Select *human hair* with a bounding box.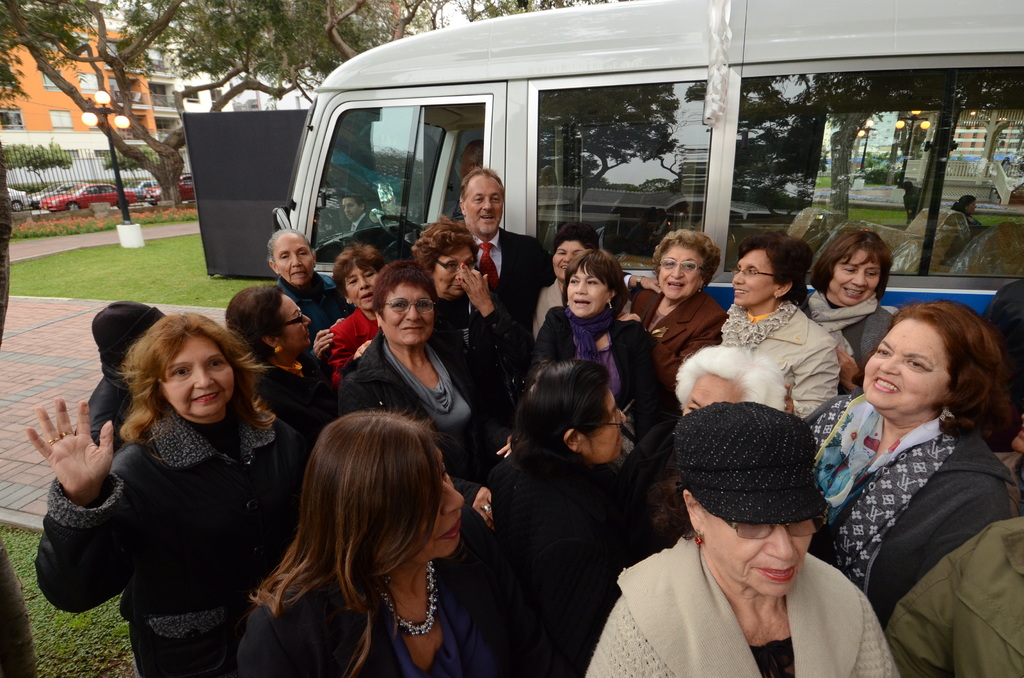
562/249/628/324.
